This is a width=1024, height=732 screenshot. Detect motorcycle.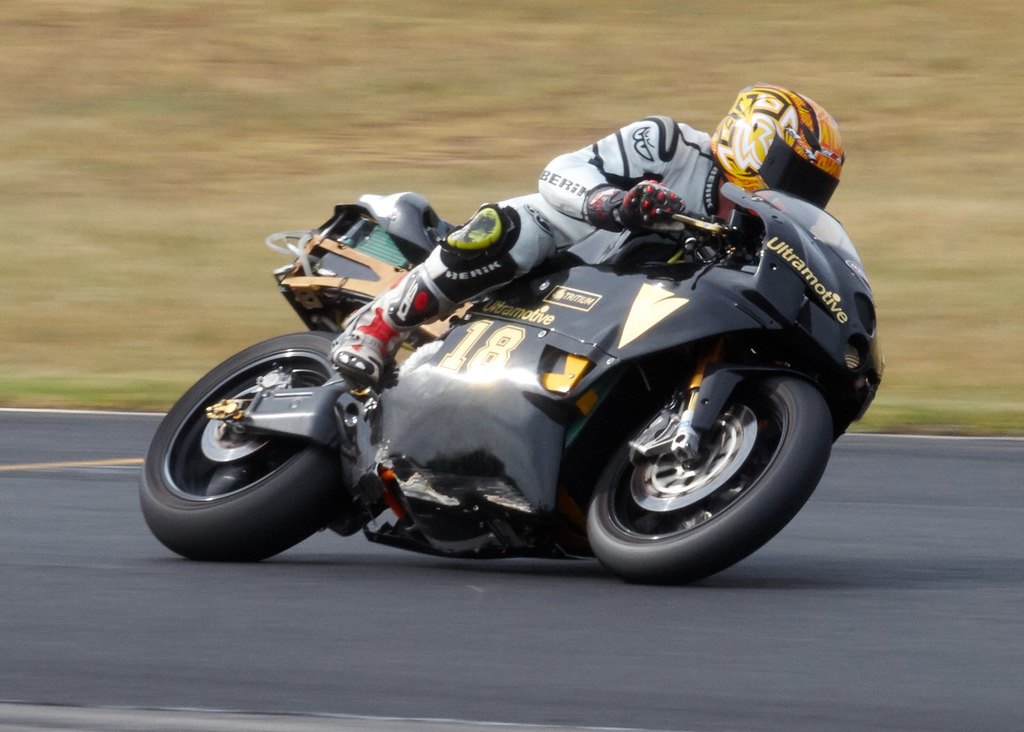
[144, 131, 872, 585].
